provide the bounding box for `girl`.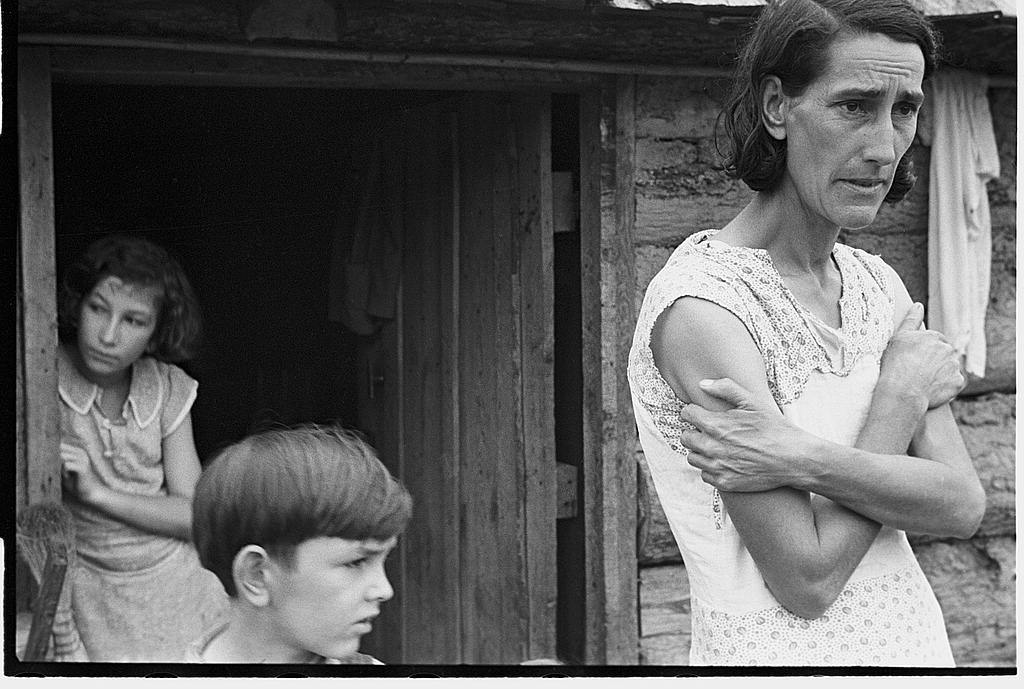
BBox(53, 232, 236, 662).
